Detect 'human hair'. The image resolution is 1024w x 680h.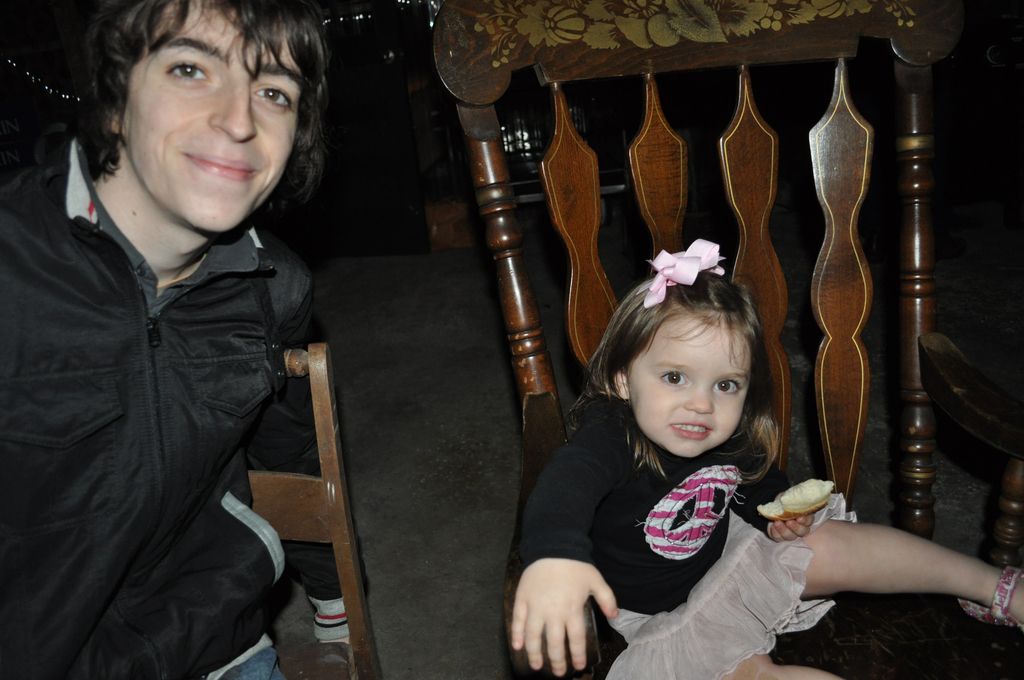
[x1=60, y1=4, x2=328, y2=218].
